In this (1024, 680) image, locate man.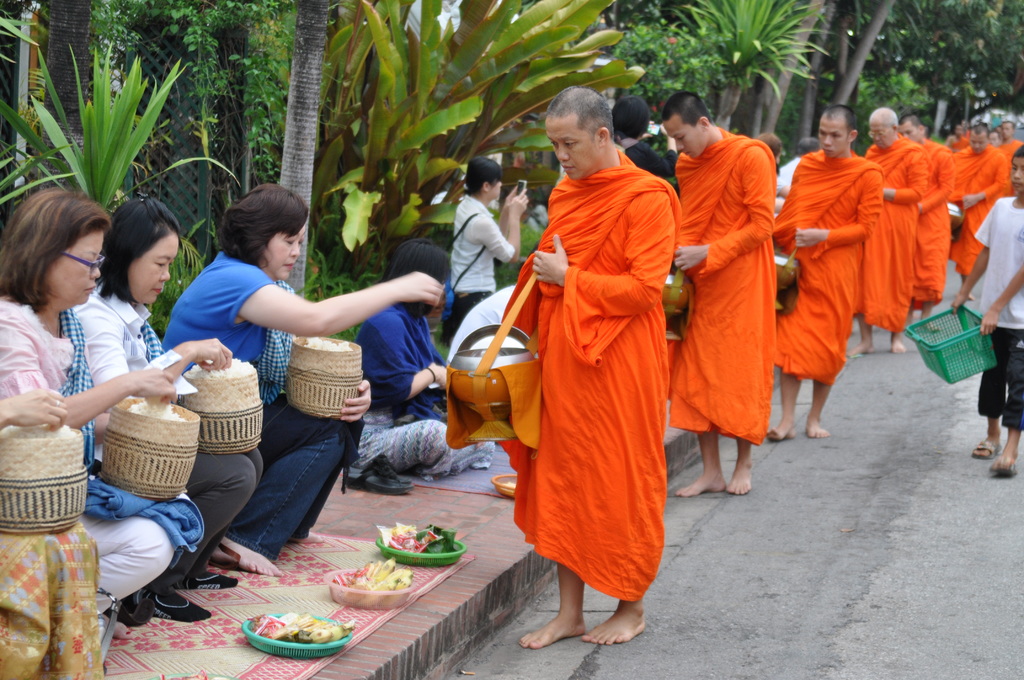
Bounding box: {"left": 943, "top": 124, "right": 1012, "bottom": 284}.
